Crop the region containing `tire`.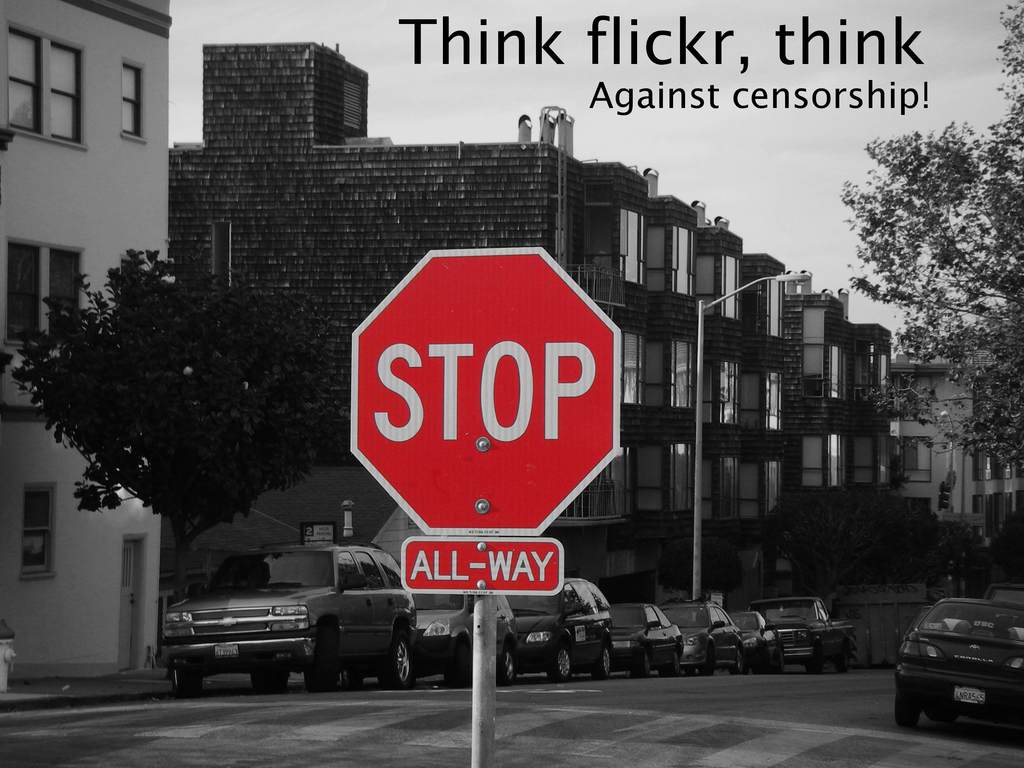
Crop region: x1=775, y1=654, x2=785, y2=671.
